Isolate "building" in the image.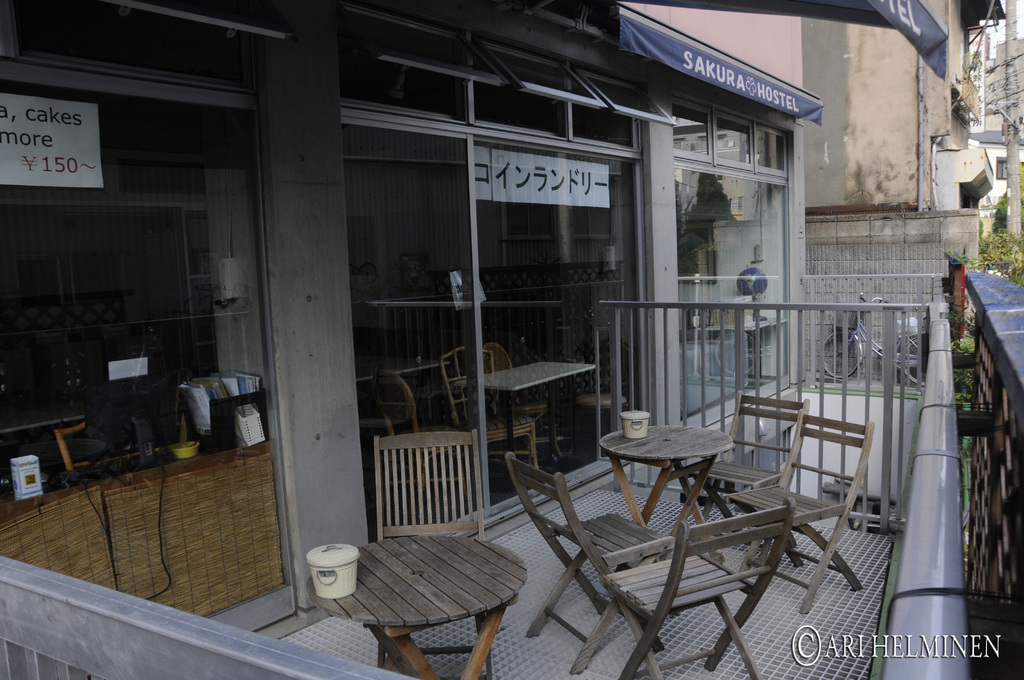
Isolated region: [x1=624, y1=0, x2=1006, y2=380].
